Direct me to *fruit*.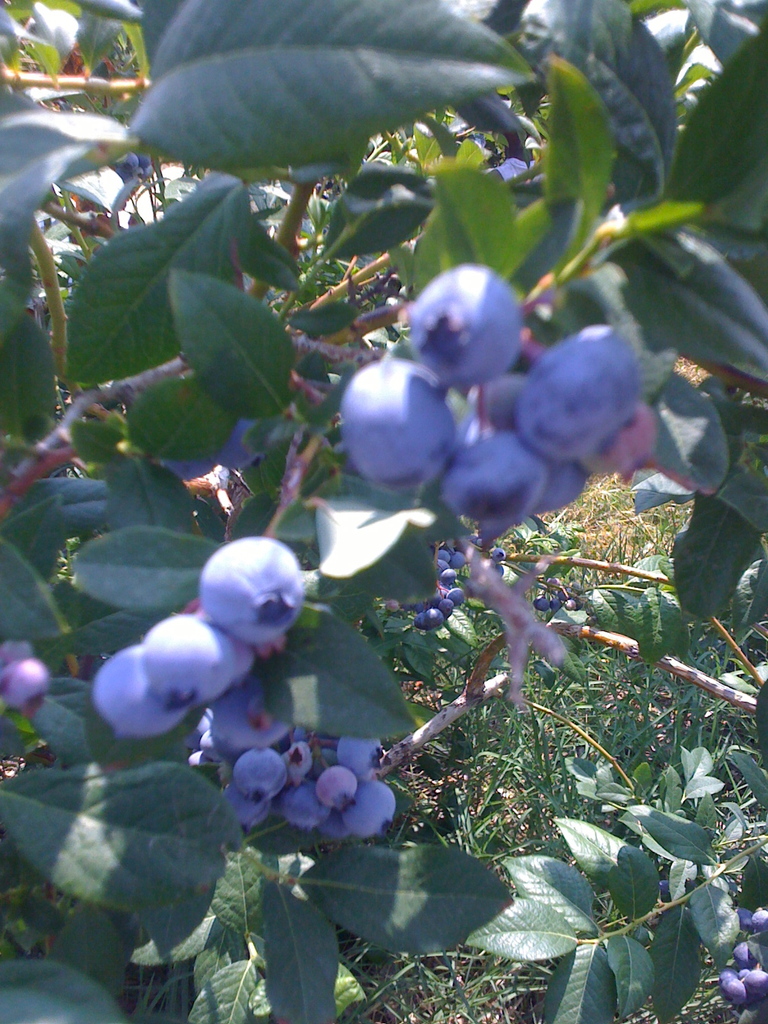
Direction: (341, 343, 478, 495).
